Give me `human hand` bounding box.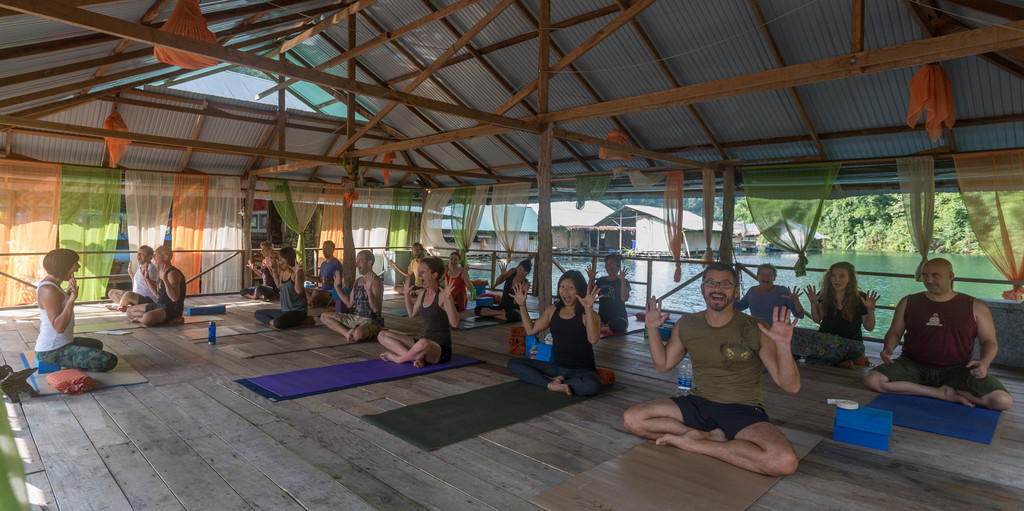
detection(643, 294, 671, 331).
